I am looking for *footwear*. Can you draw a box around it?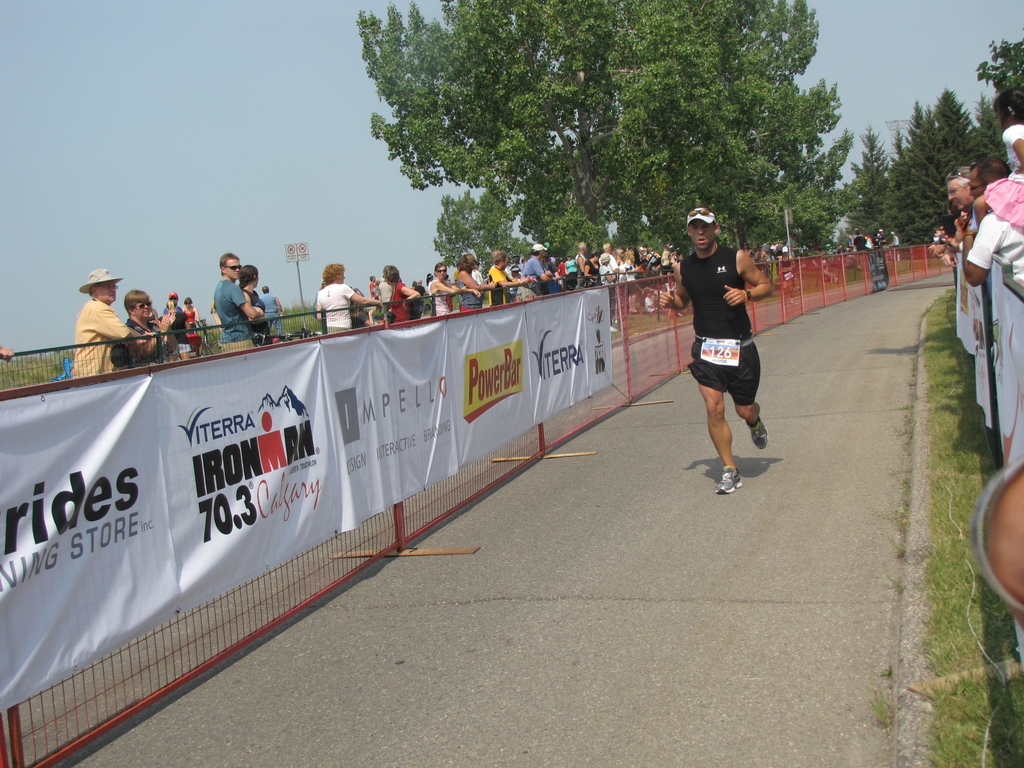
Sure, the bounding box is {"left": 746, "top": 413, "right": 765, "bottom": 452}.
